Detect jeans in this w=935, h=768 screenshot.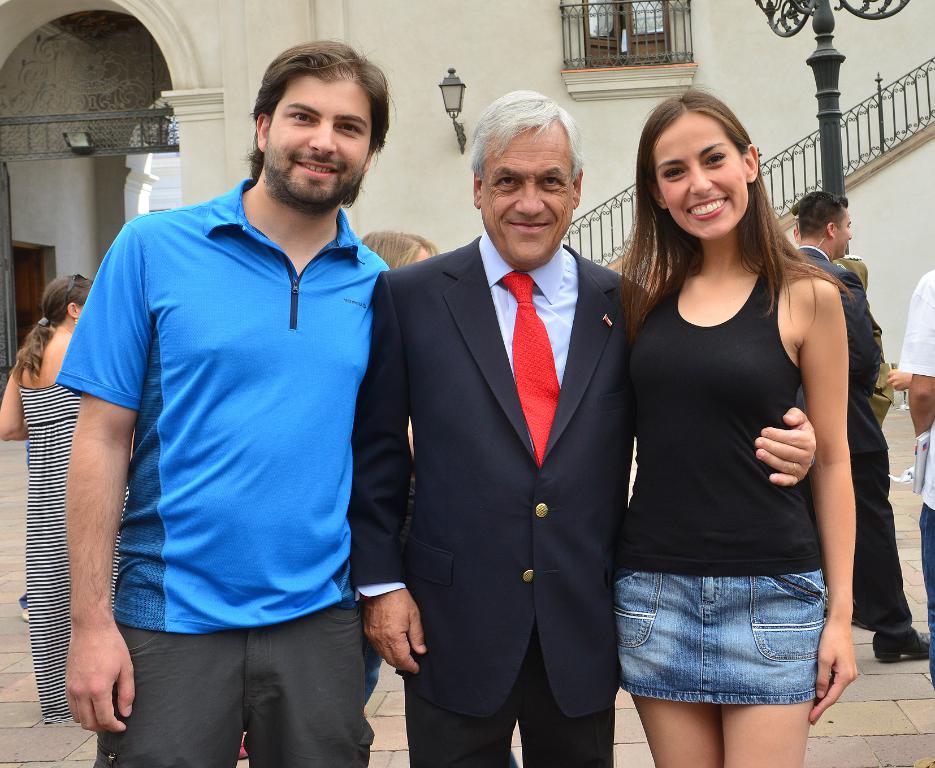
Detection: pyautogui.locateOnScreen(604, 563, 824, 697).
